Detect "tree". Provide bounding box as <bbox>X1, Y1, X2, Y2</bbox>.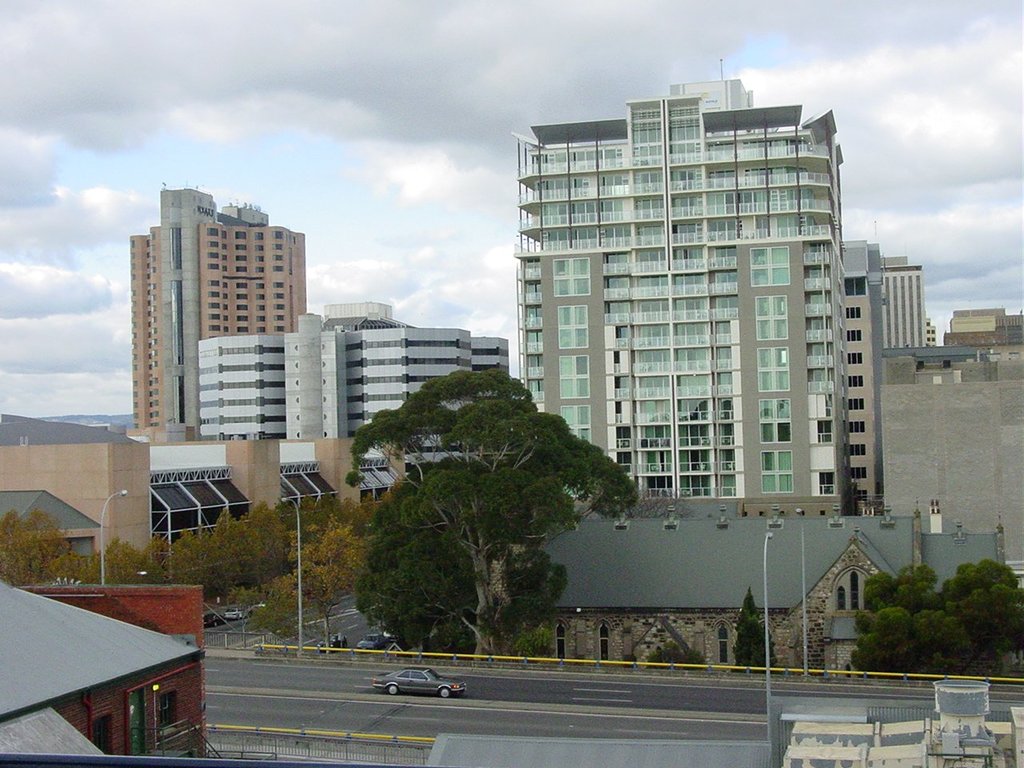
<bbox>942, 562, 1023, 602</bbox>.
